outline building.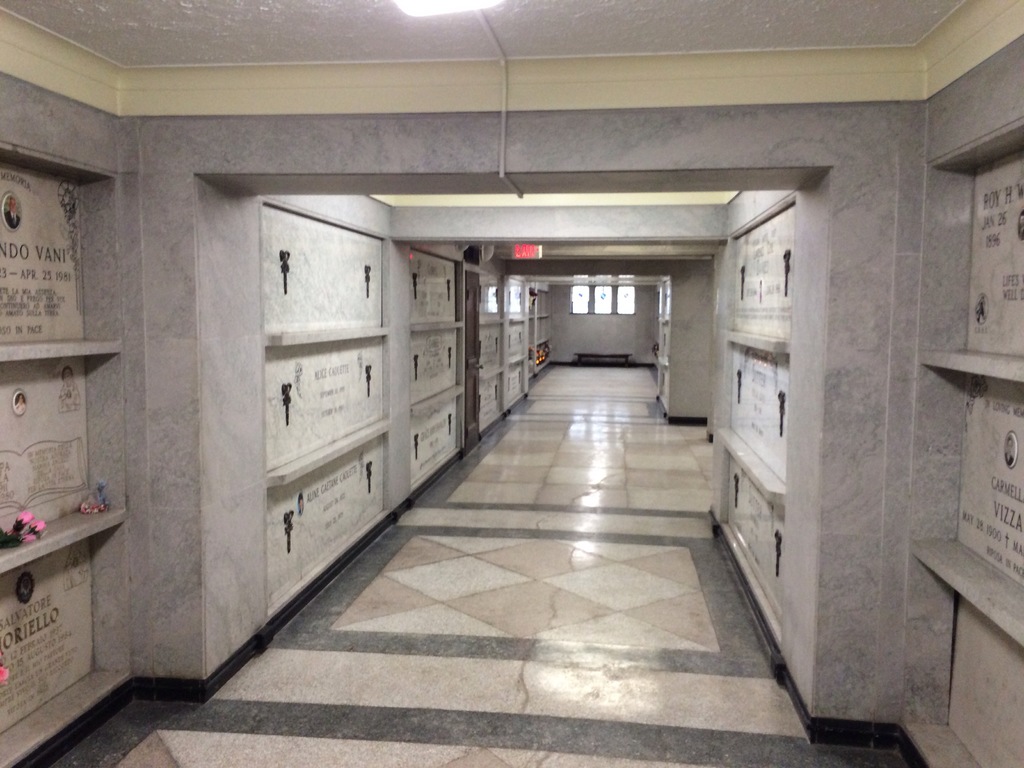
Outline: [x1=0, y1=0, x2=1023, y2=767].
